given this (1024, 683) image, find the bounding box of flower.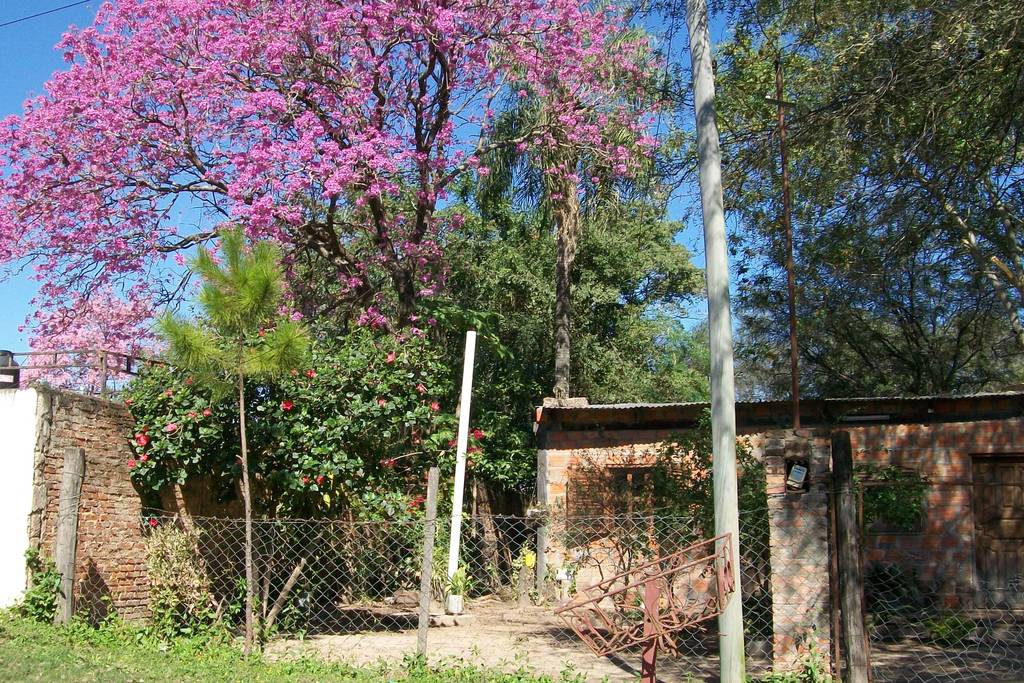
<region>281, 402, 294, 410</region>.
